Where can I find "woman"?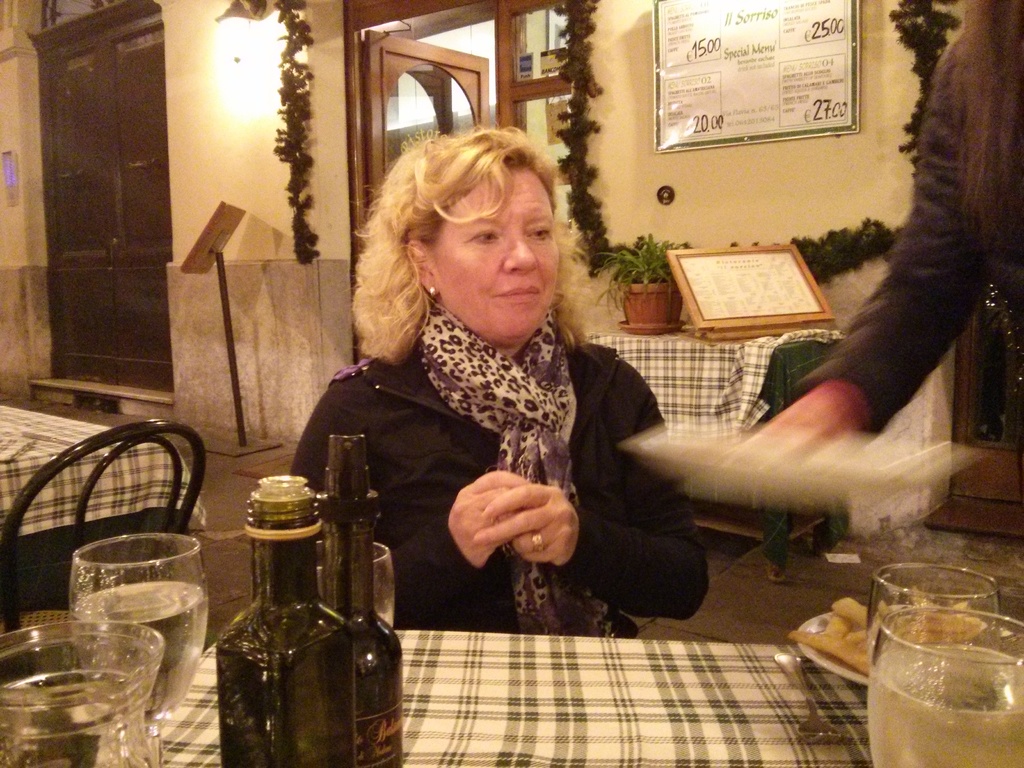
You can find it at detection(281, 124, 683, 645).
